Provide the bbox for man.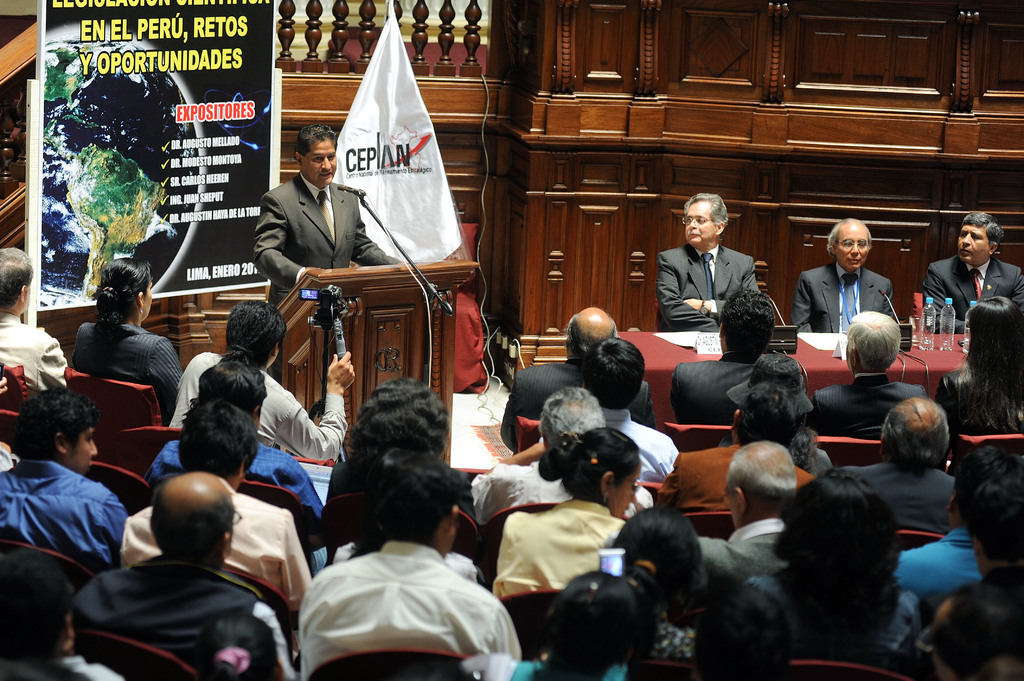
x1=789 y1=218 x2=894 y2=339.
